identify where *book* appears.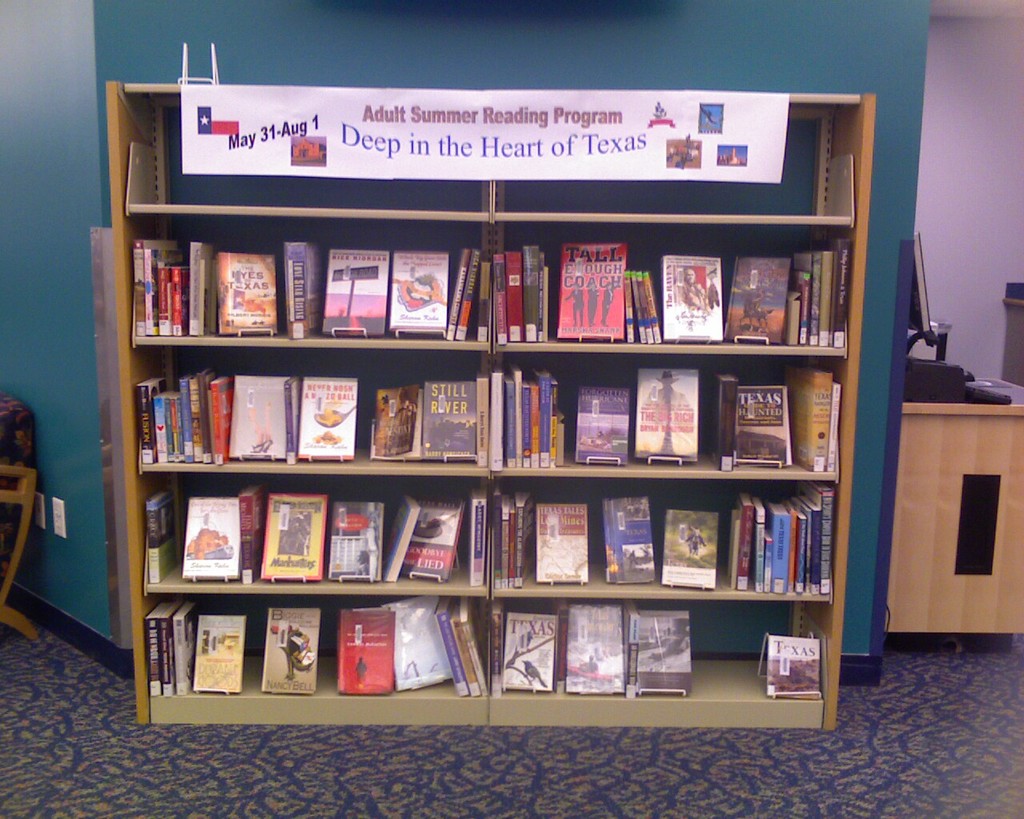
Appears at <region>423, 377, 477, 466</region>.
